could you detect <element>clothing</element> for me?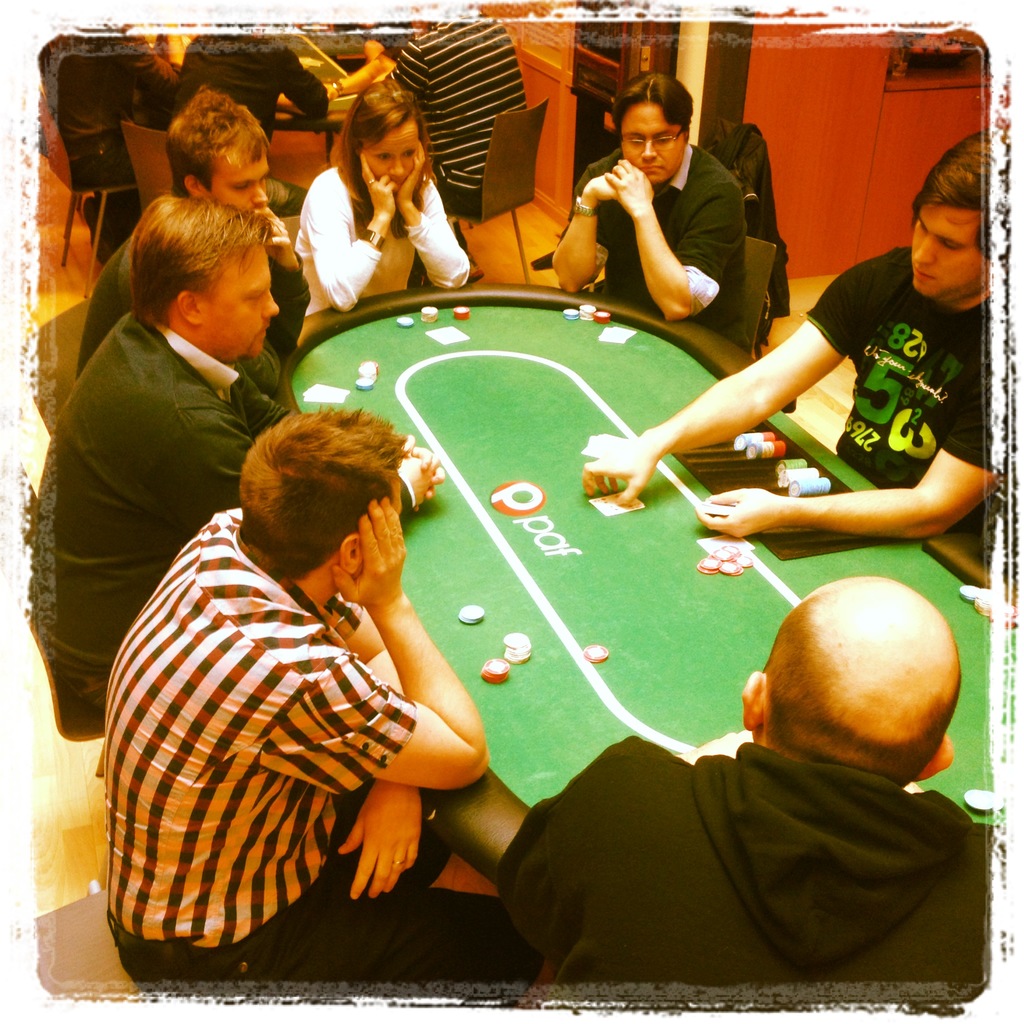
Detection result: left=289, top=159, right=483, bottom=321.
